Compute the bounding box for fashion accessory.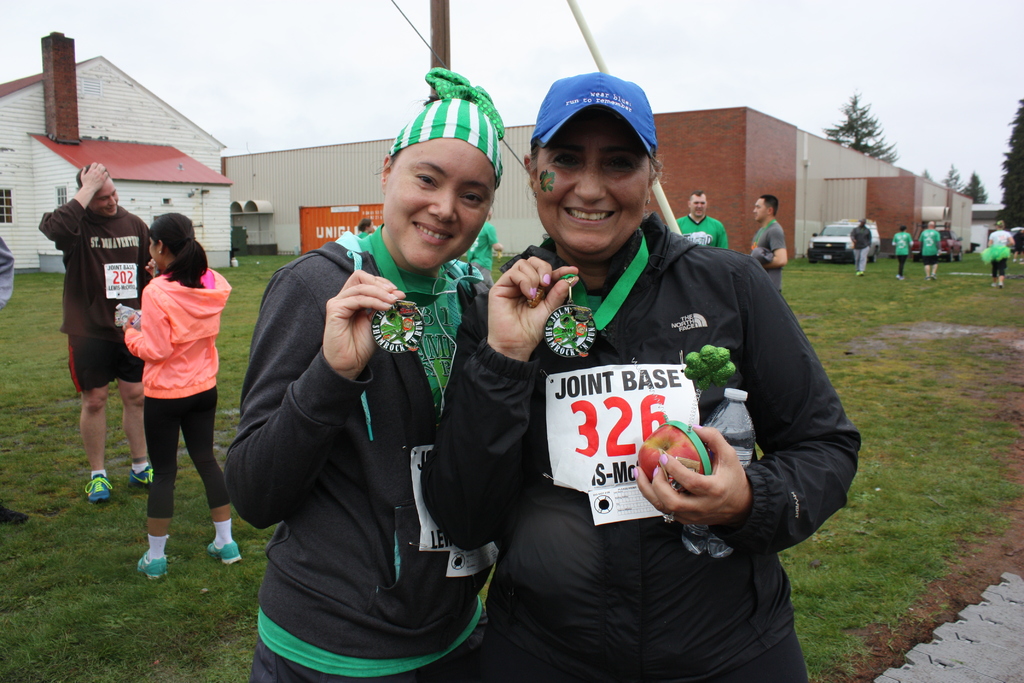
x1=88 y1=476 x2=114 y2=498.
